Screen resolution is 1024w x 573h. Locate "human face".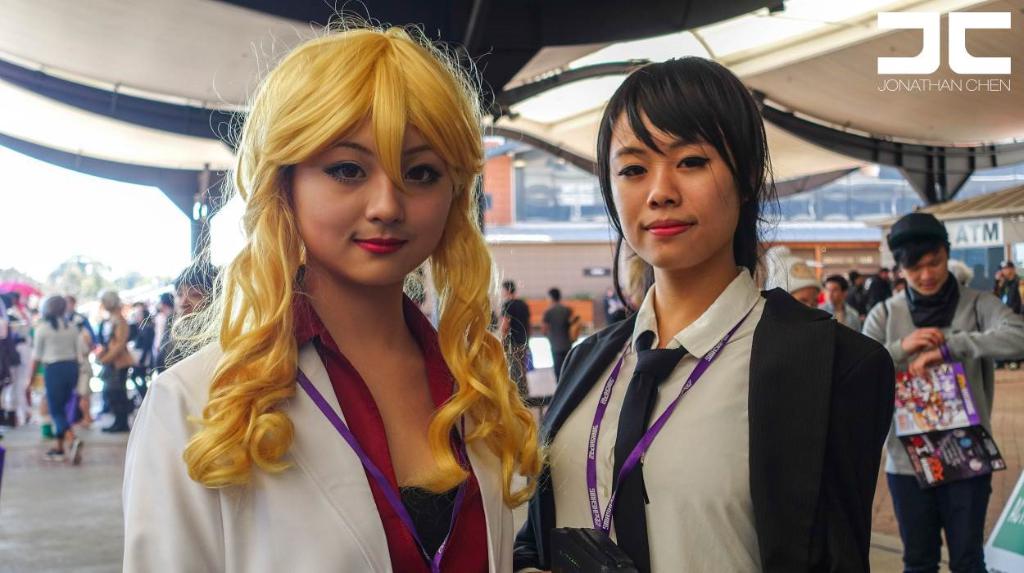
bbox(292, 117, 450, 289).
